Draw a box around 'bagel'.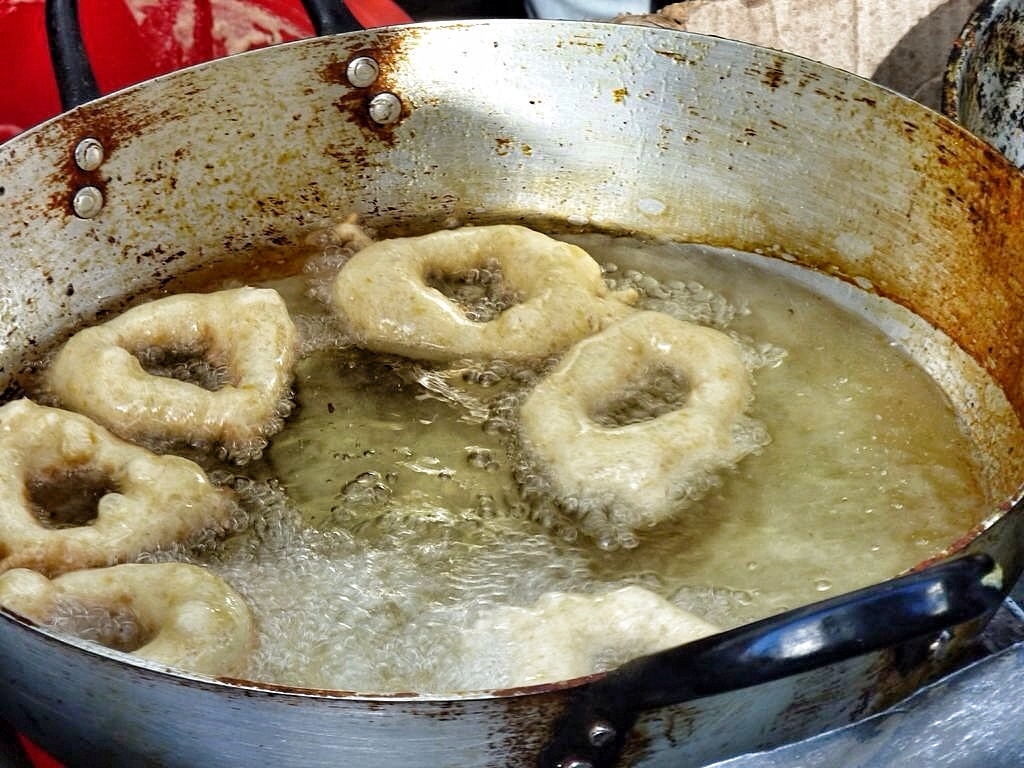
rect(519, 302, 746, 501).
